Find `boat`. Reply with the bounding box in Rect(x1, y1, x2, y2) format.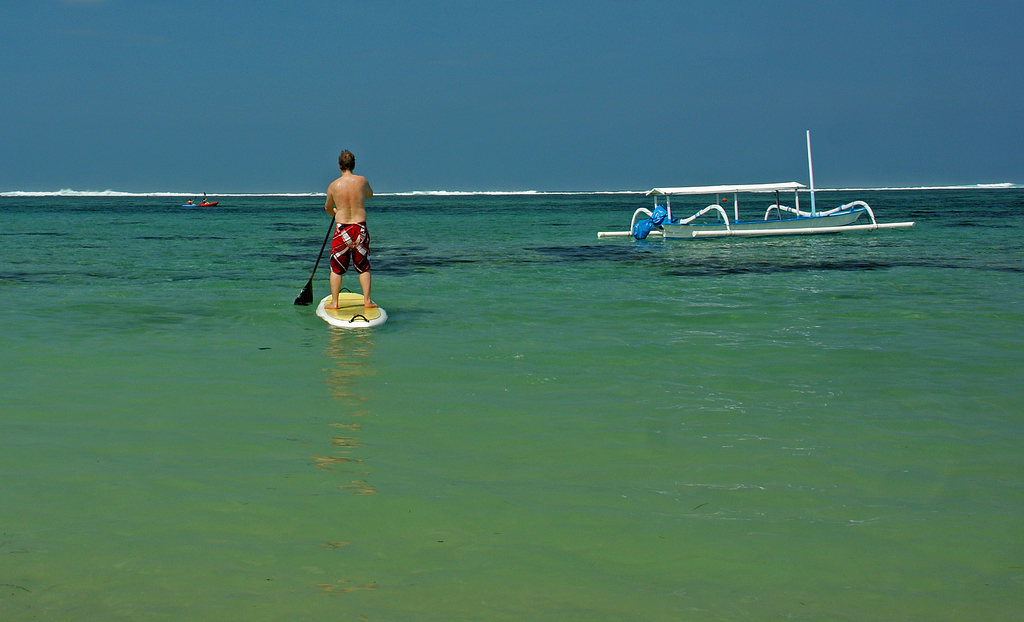
Rect(621, 139, 911, 249).
